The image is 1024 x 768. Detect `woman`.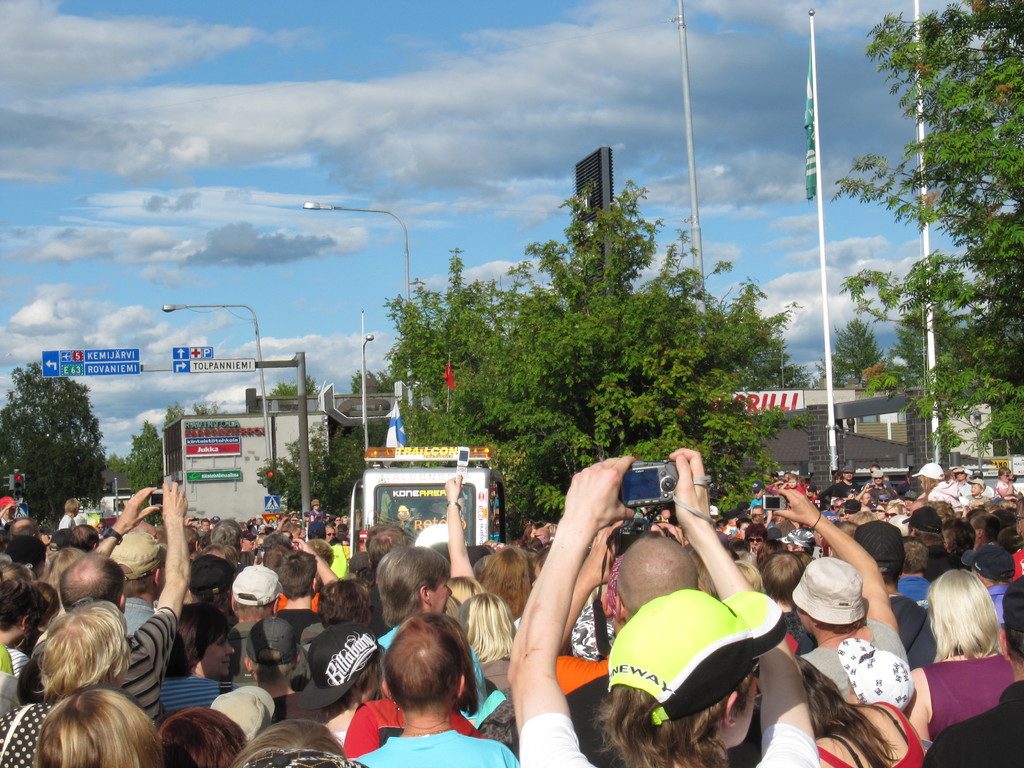
Detection: 454, 590, 522, 705.
